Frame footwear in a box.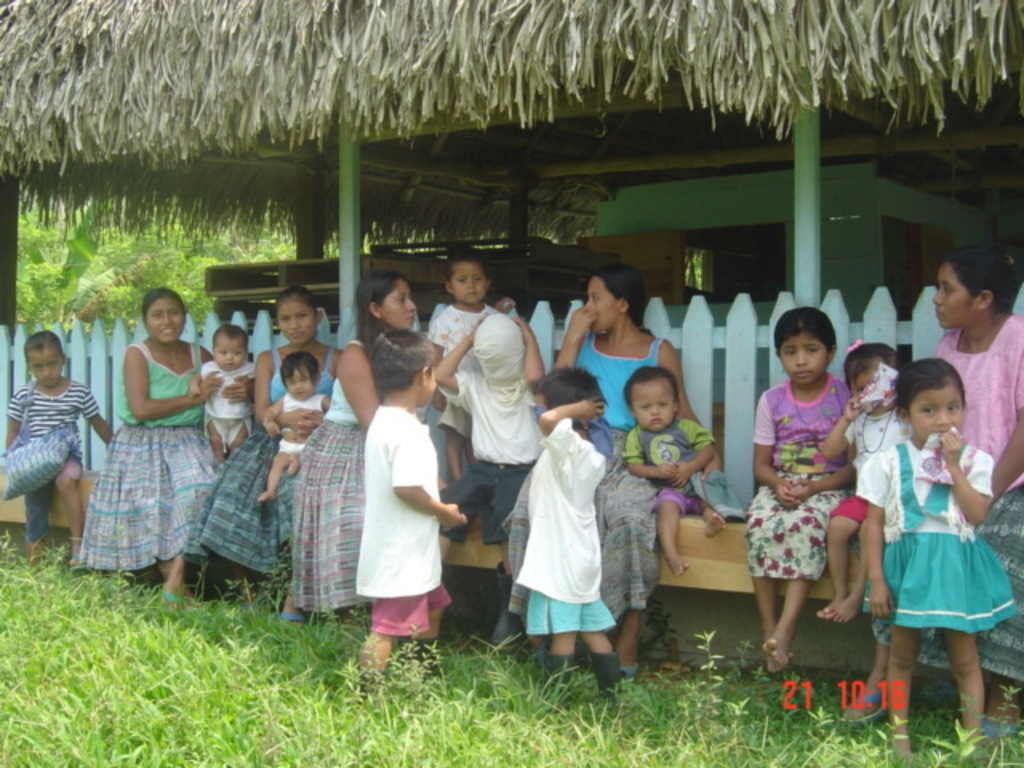
(614, 670, 638, 699).
